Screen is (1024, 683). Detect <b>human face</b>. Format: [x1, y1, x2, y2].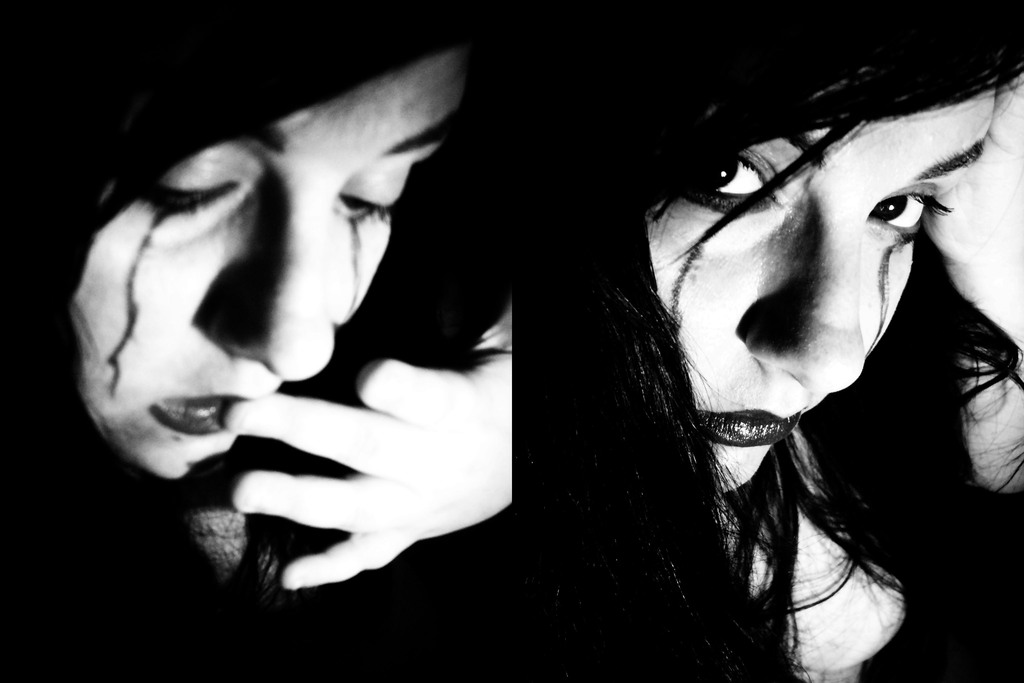
[646, 85, 998, 499].
